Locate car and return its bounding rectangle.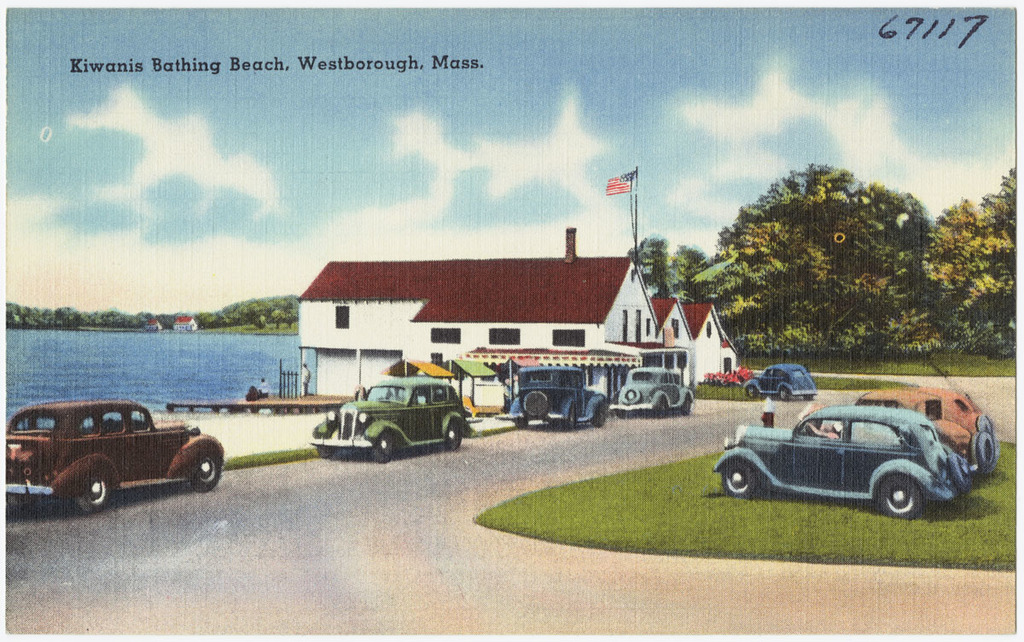
715/402/980/522.
